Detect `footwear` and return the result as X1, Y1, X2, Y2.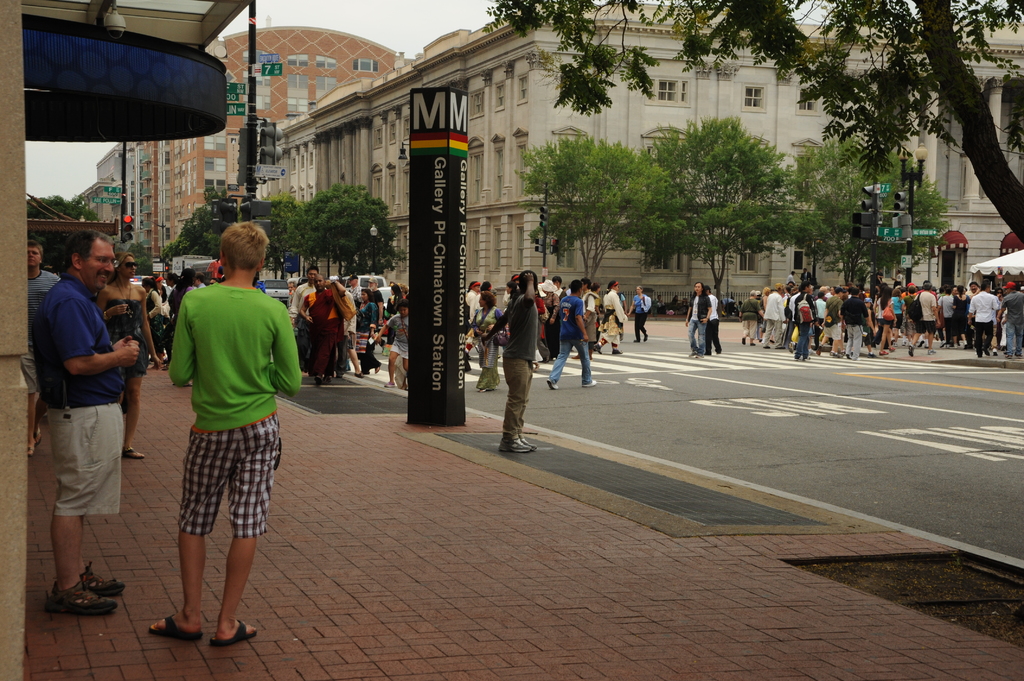
612, 349, 622, 355.
